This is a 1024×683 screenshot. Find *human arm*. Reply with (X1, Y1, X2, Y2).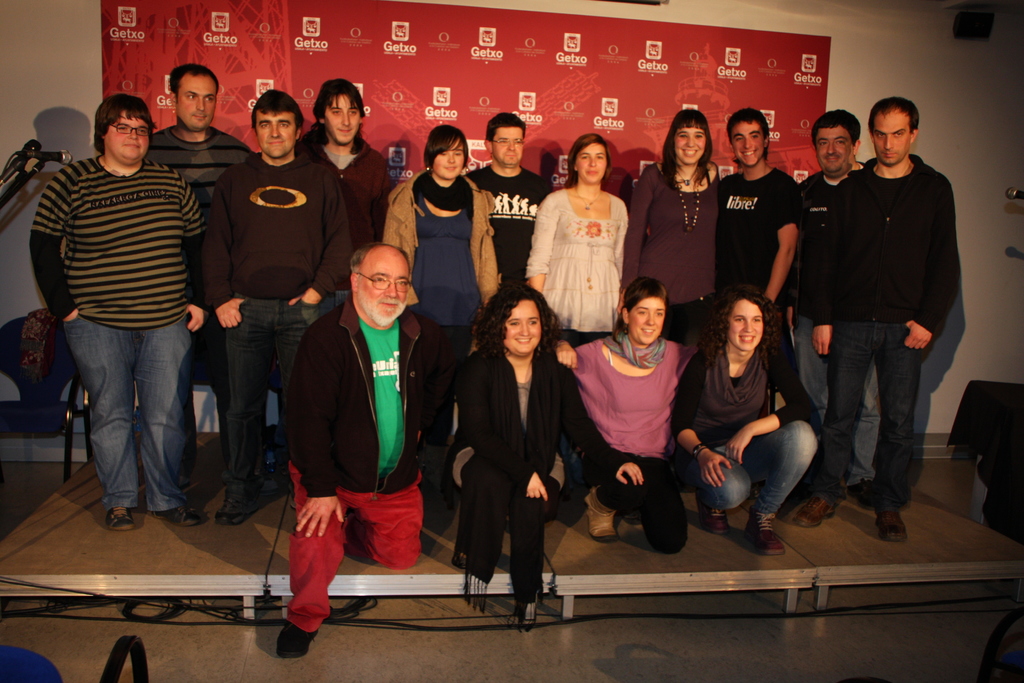
(722, 349, 816, 471).
